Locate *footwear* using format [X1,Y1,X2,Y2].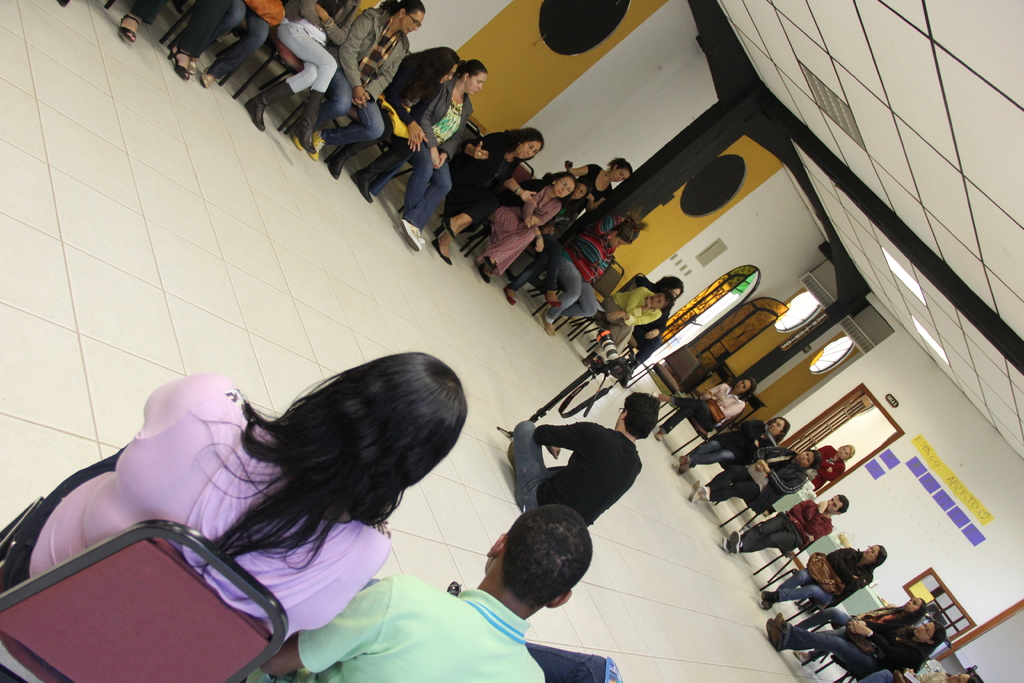
[501,285,518,308].
